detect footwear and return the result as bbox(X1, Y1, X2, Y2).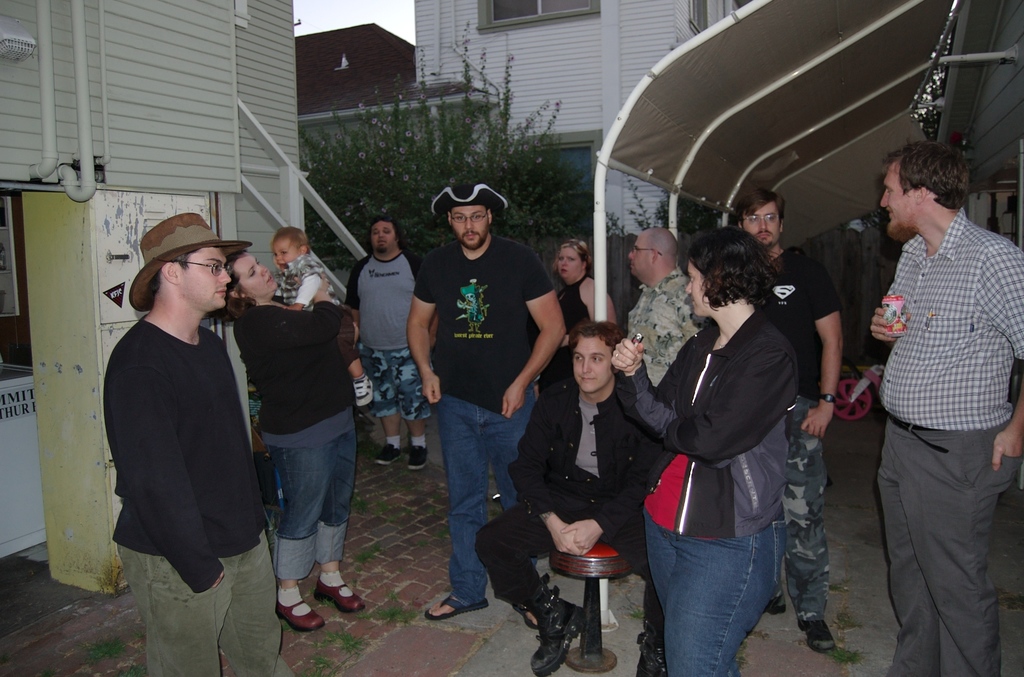
bbox(419, 593, 490, 628).
